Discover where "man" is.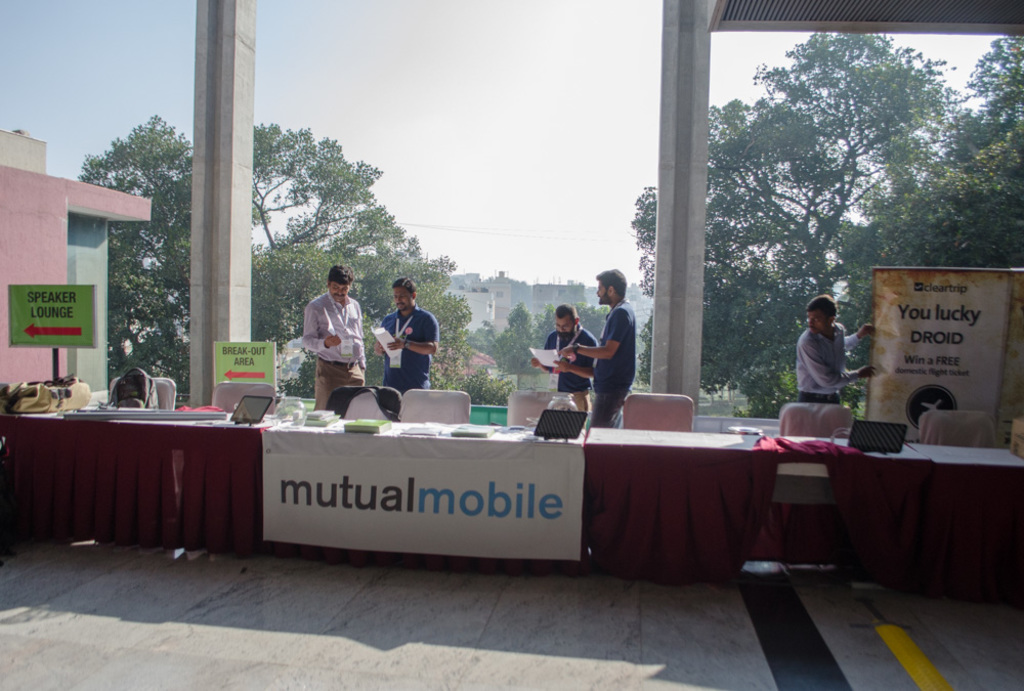
Discovered at 556/267/639/431.
